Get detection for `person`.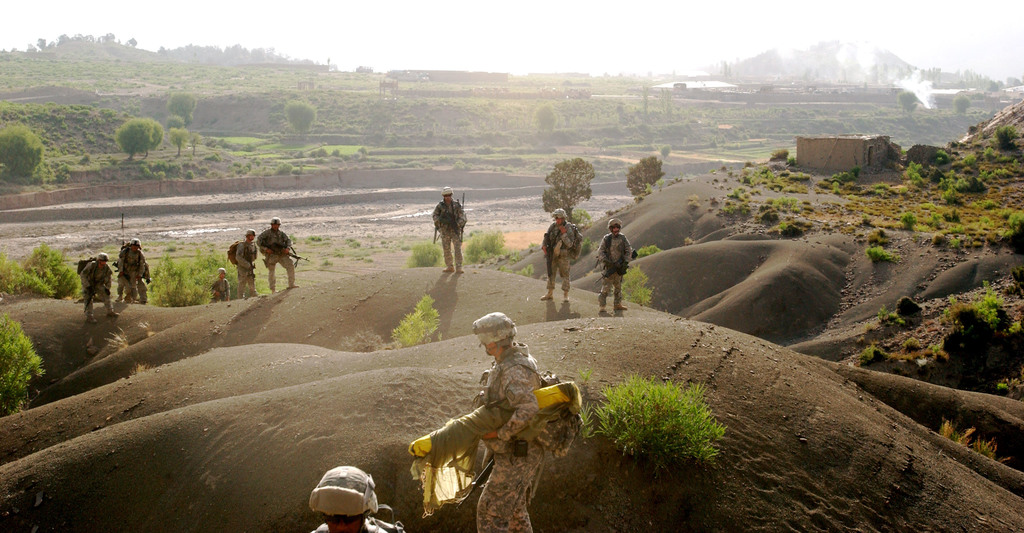
Detection: bbox(596, 218, 629, 310).
